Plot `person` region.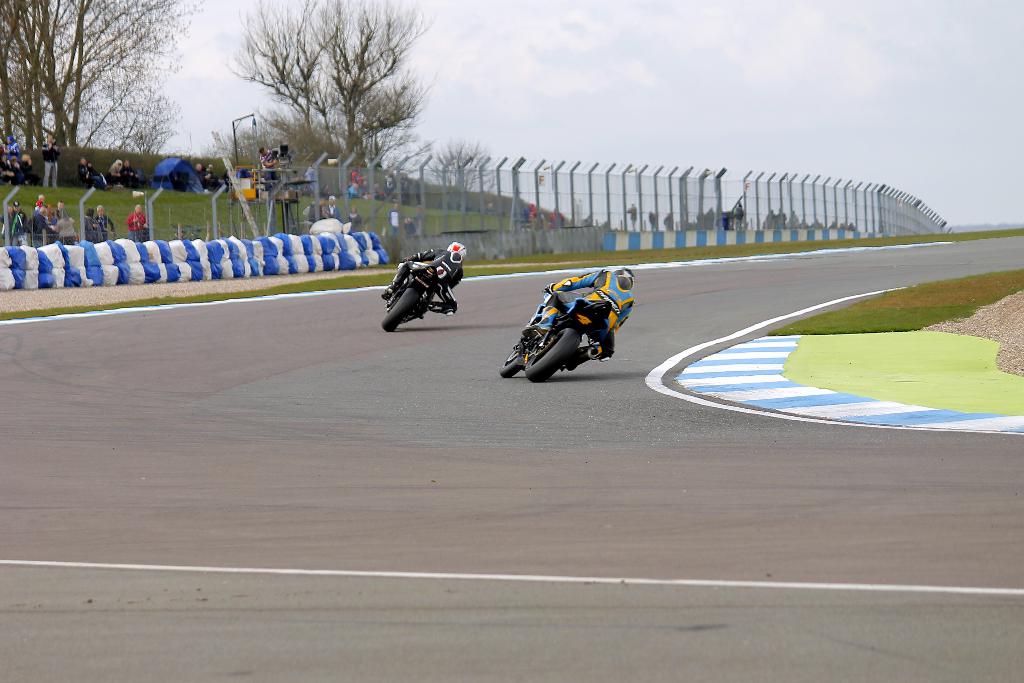
Plotted at box=[648, 210, 657, 233].
